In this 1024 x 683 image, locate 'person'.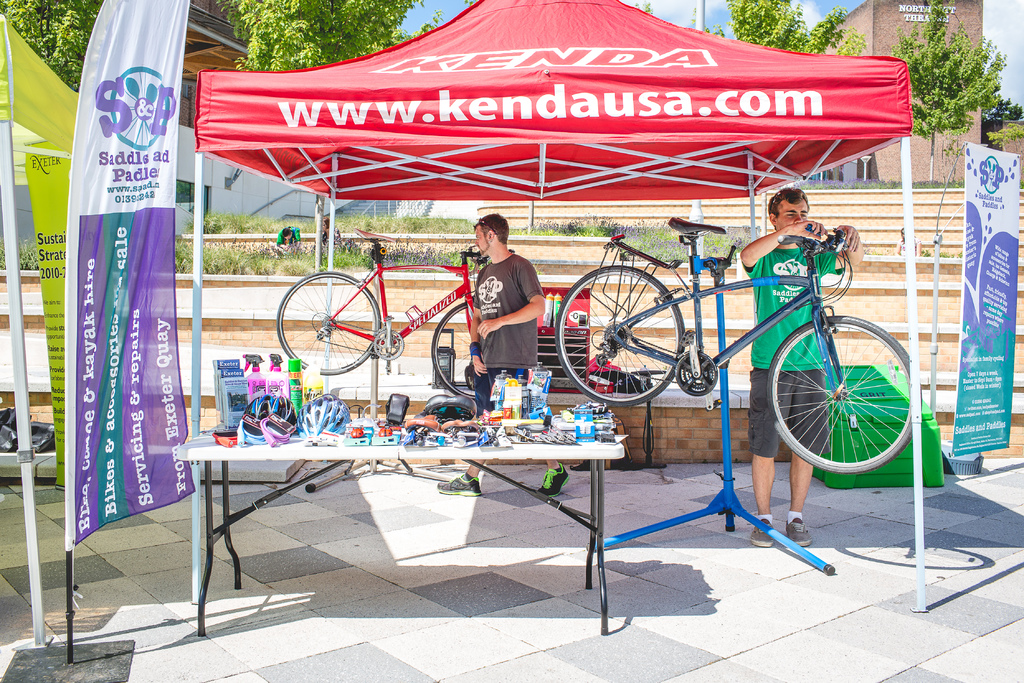
Bounding box: 737, 189, 863, 542.
